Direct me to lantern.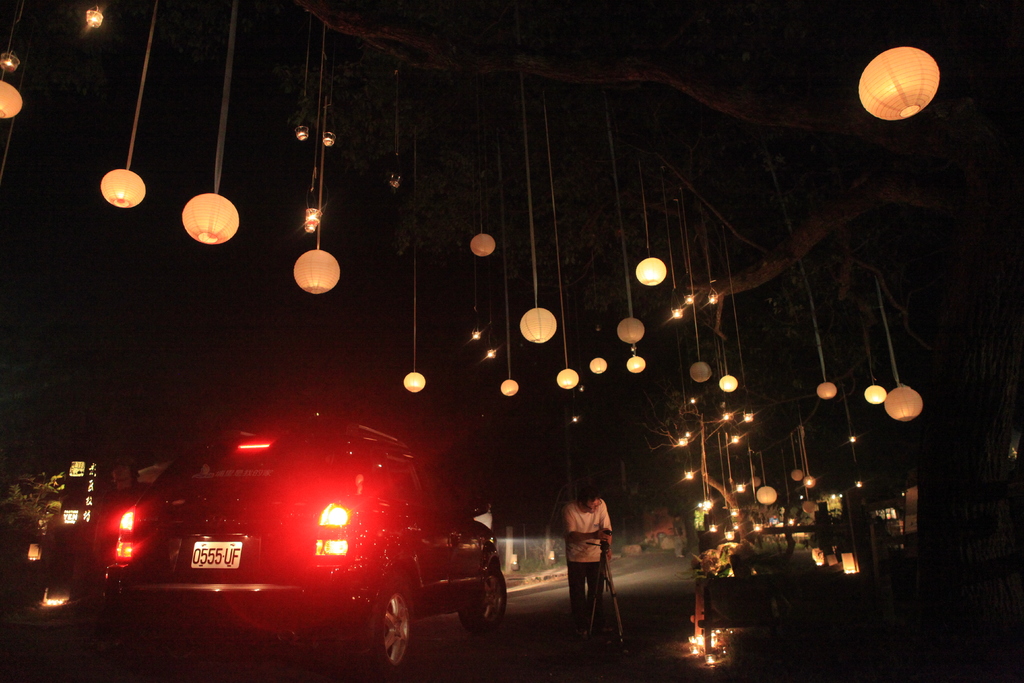
Direction: BBox(805, 476, 819, 490).
